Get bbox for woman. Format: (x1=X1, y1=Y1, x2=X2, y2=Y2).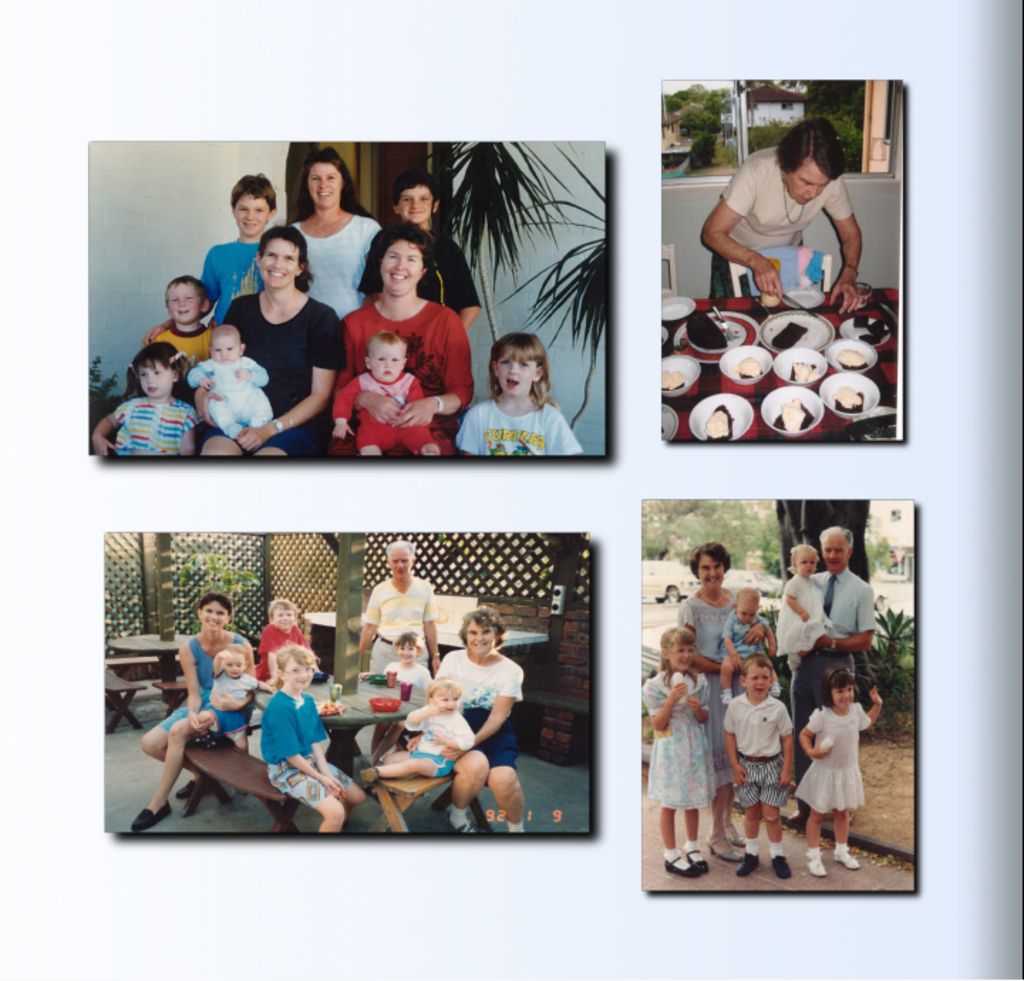
(x1=331, y1=230, x2=475, y2=458).
